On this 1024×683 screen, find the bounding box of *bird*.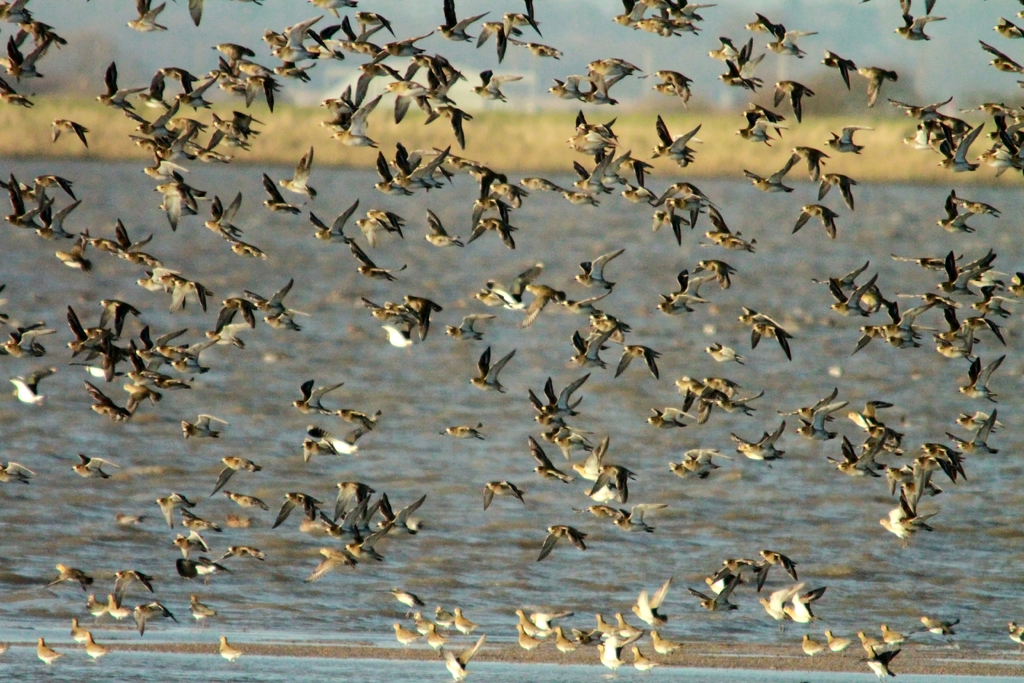
Bounding box: [left=376, top=611, right=464, bottom=649].
